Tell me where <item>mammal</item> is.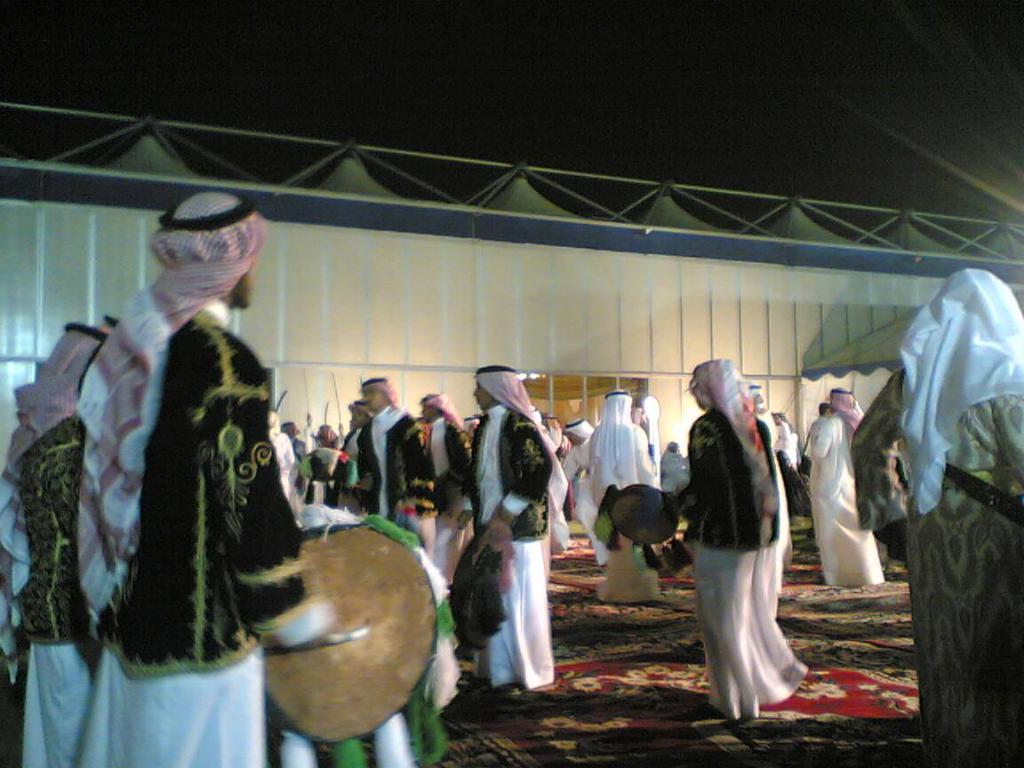
<item>mammal</item> is at bbox(684, 357, 805, 717).
